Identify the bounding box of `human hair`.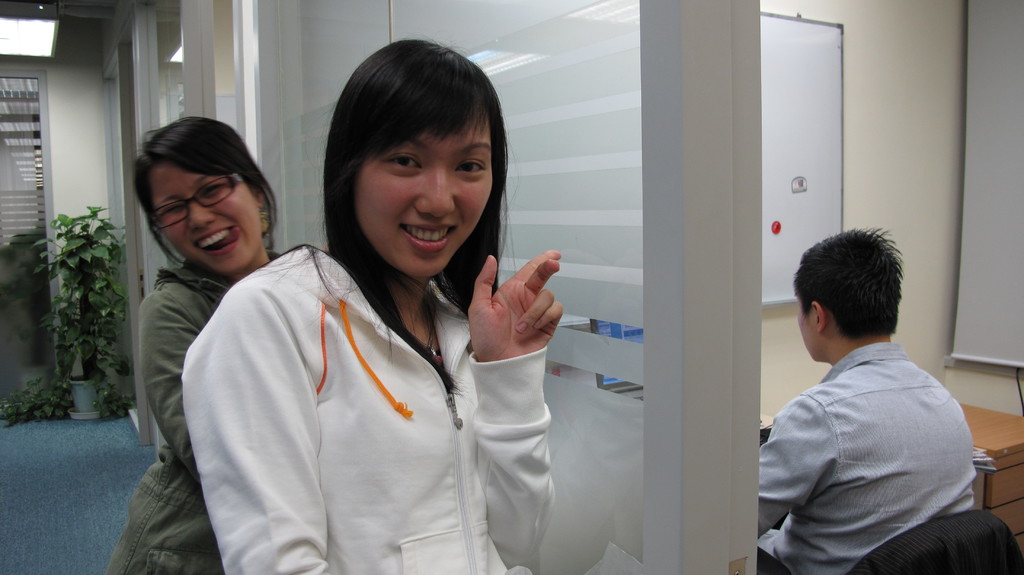
left=786, top=236, right=907, bottom=349.
